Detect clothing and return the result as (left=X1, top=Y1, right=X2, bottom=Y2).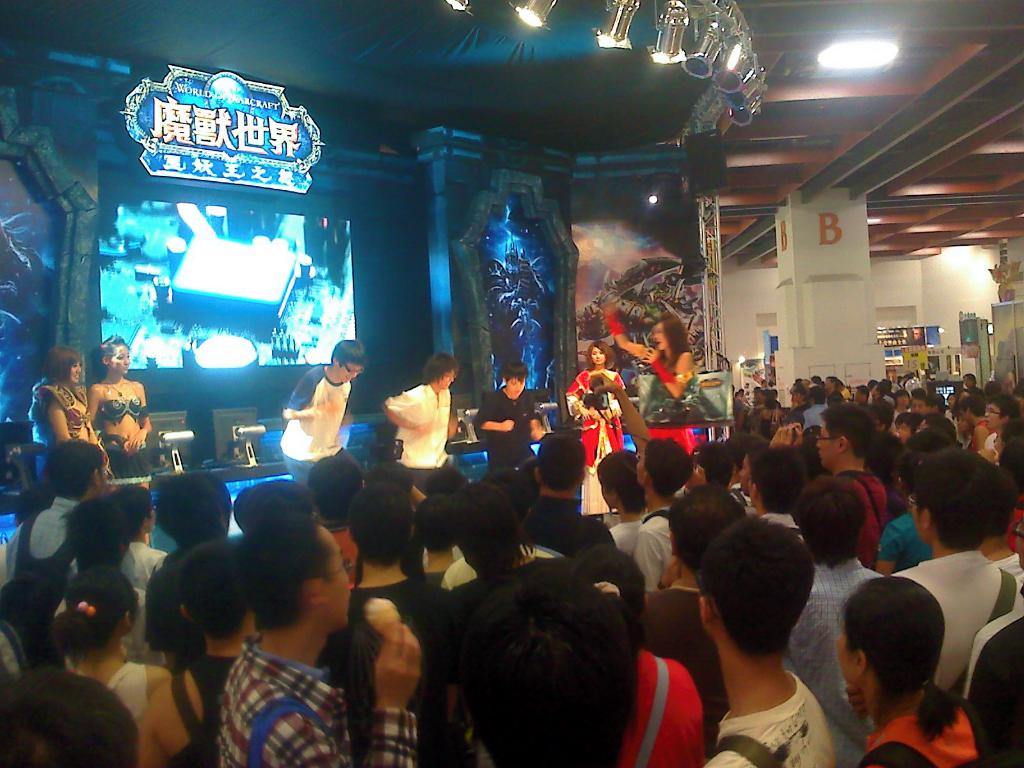
(left=646, top=347, right=700, bottom=440).
